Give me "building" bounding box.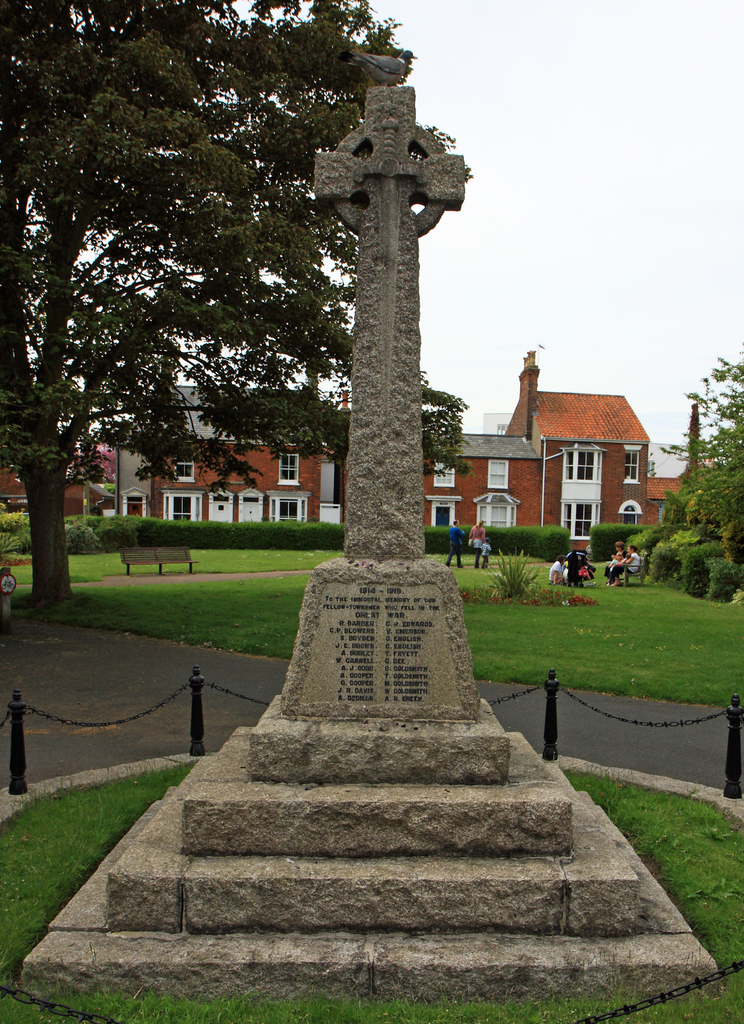
637 466 697 527.
